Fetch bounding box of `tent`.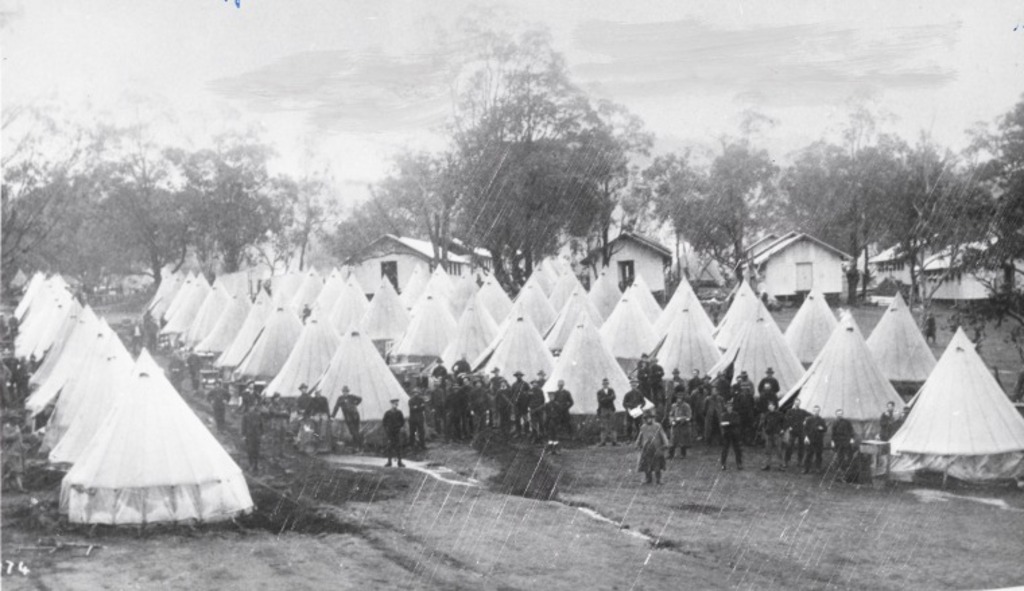
Bbox: x1=222, y1=296, x2=268, y2=363.
